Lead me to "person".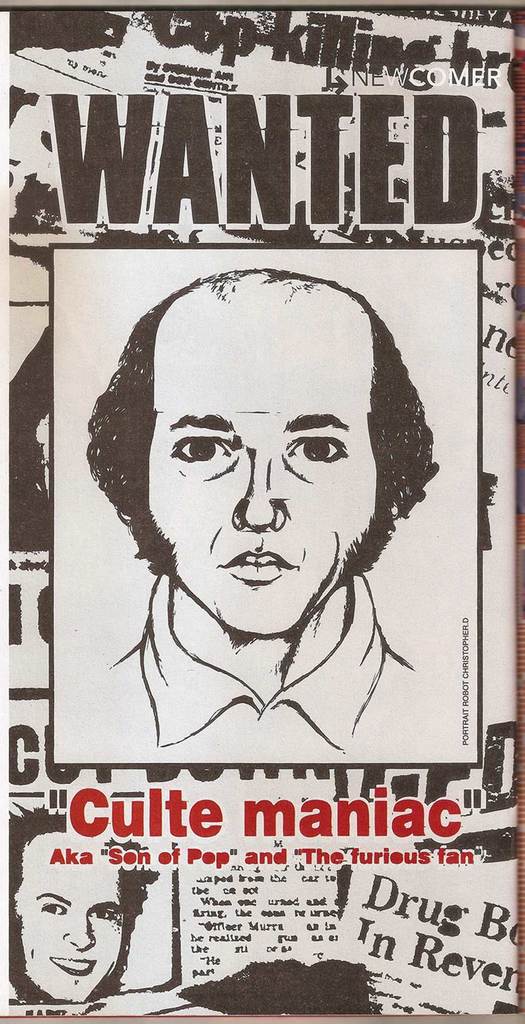
Lead to BBox(49, 287, 439, 829).
